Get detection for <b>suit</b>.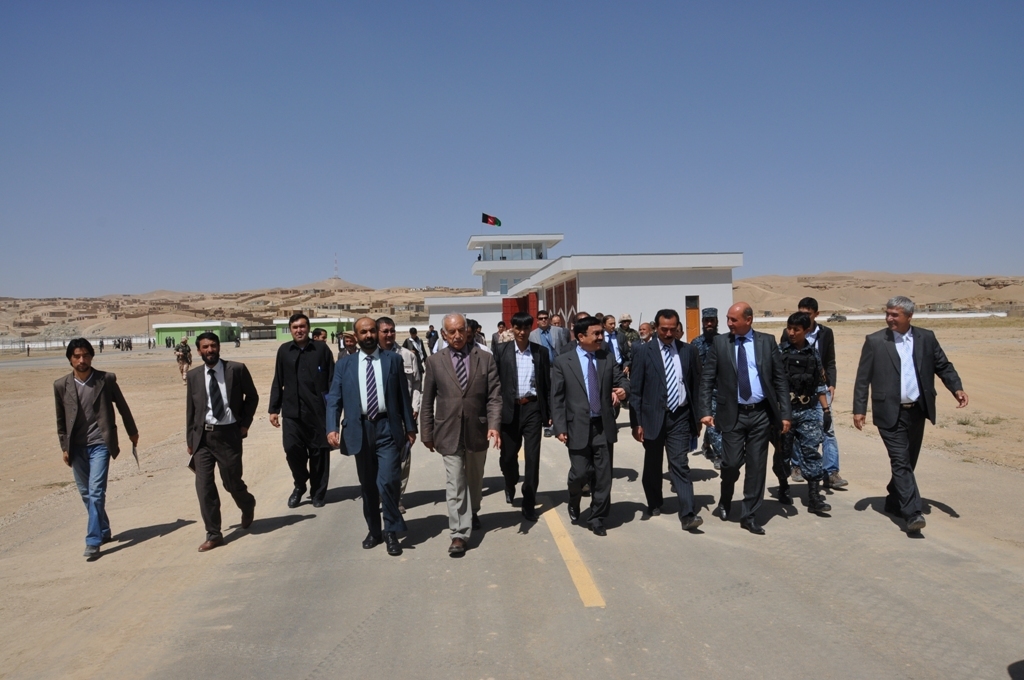
Detection: 605, 329, 631, 419.
